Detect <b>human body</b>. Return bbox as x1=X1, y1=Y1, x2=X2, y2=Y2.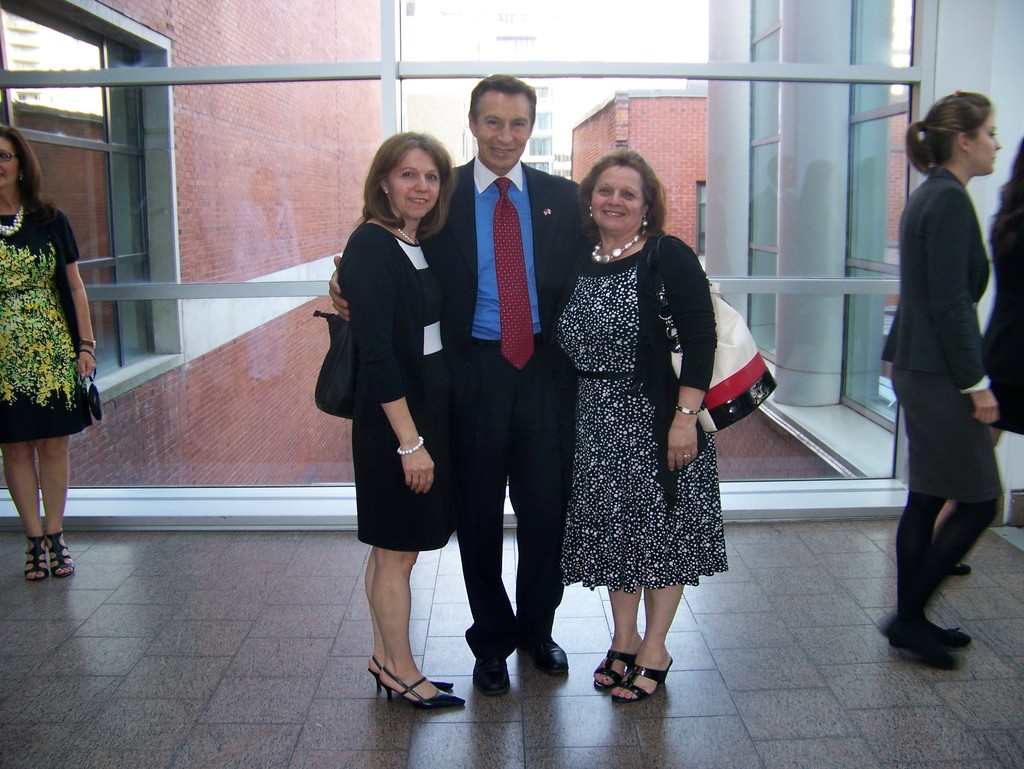
x1=326, y1=155, x2=598, y2=695.
